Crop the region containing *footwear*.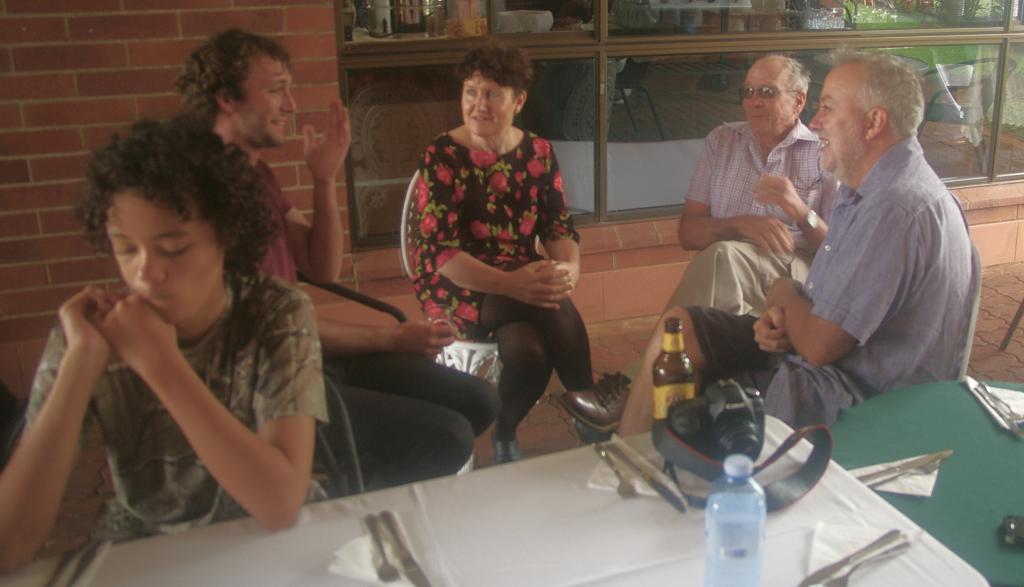
Crop region: left=559, top=365, right=628, bottom=434.
